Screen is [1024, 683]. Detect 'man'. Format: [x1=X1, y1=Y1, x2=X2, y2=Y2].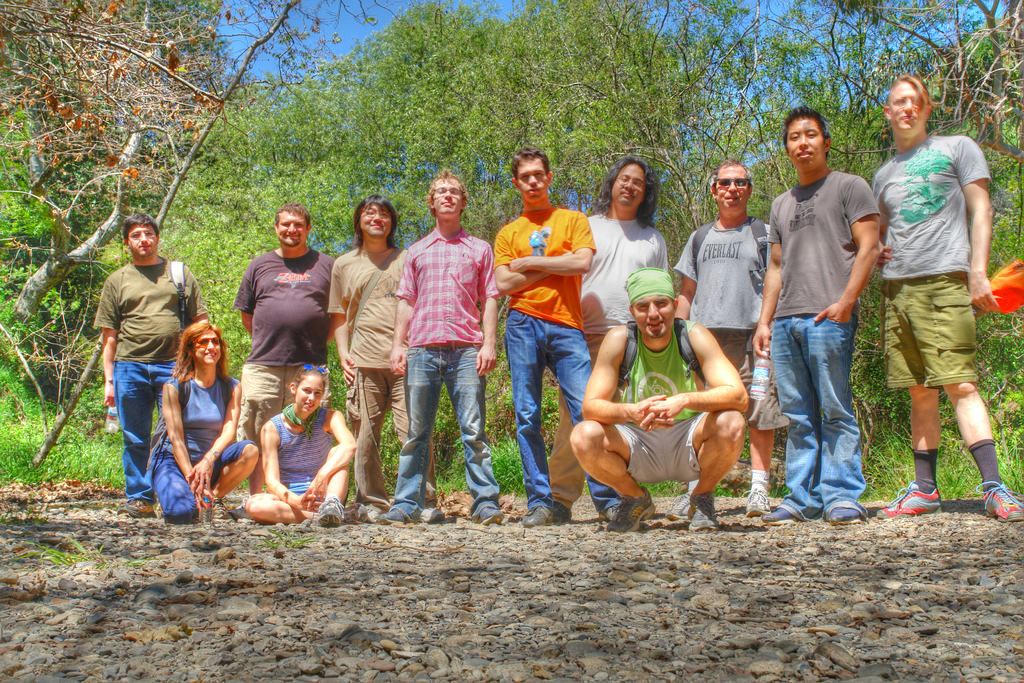
[x1=378, y1=167, x2=508, y2=525].
